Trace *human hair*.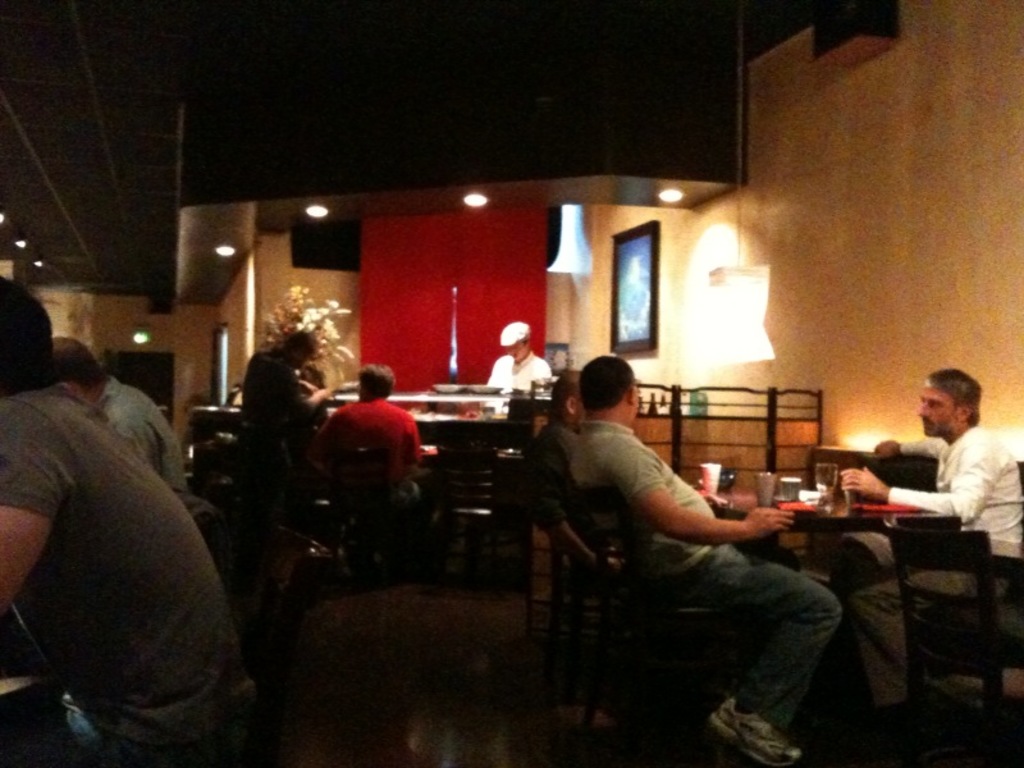
Traced to [left=549, top=370, right=579, bottom=417].
